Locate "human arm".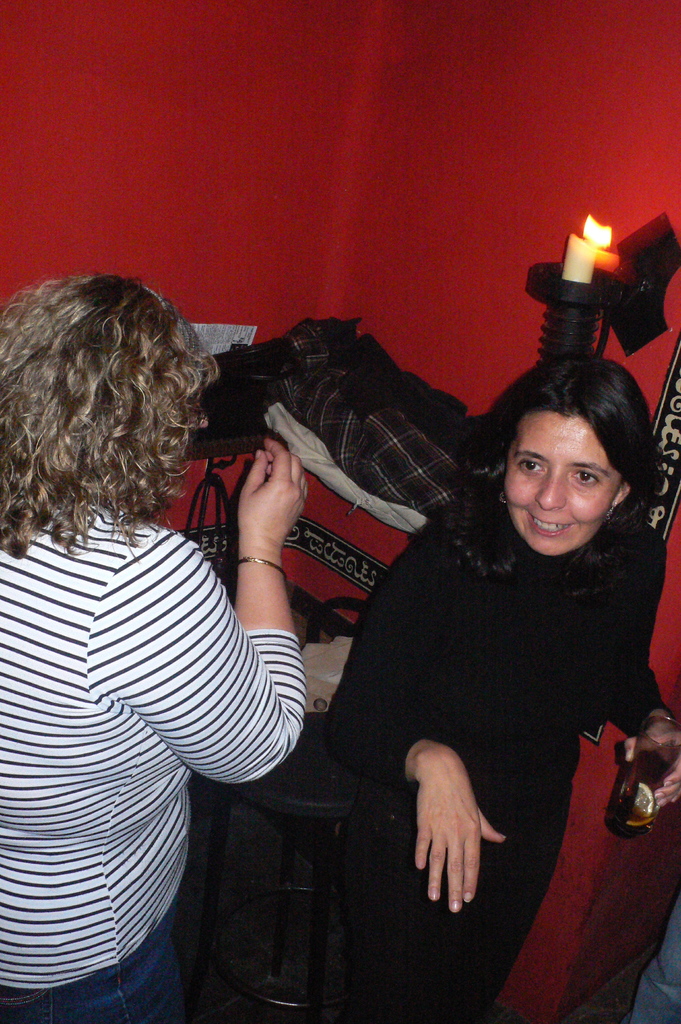
Bounding box: (x1=99, y1=429, x2=310, y2=792).
